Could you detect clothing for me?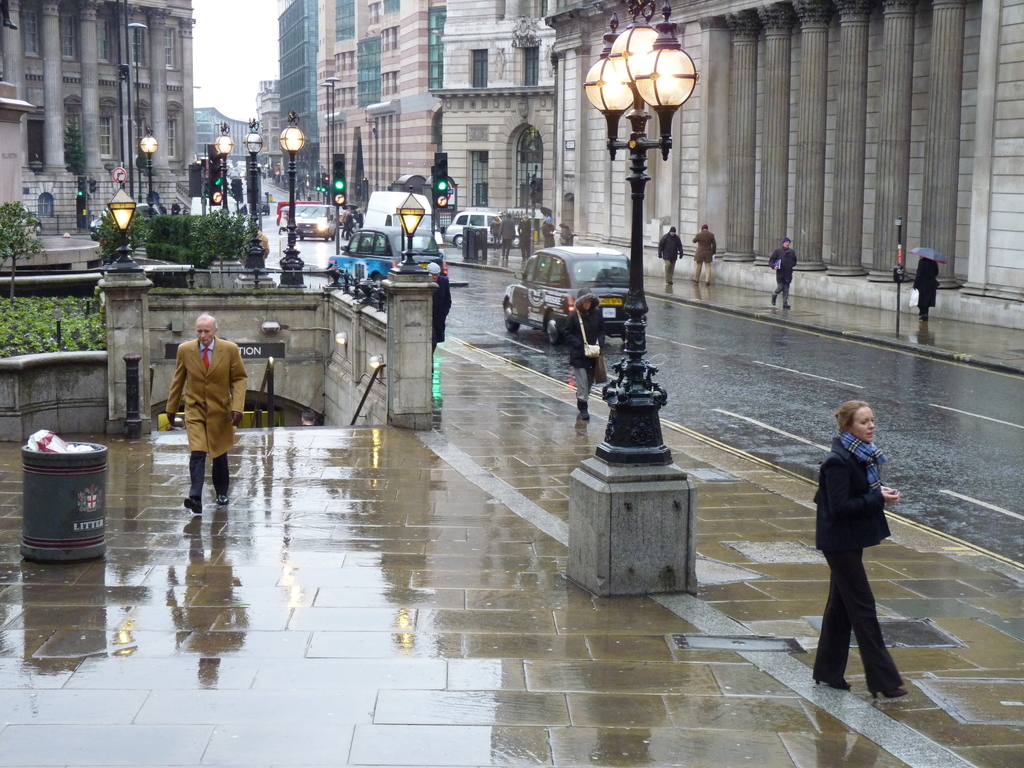
Detection result: select_region(693, 231, 718, 280).
